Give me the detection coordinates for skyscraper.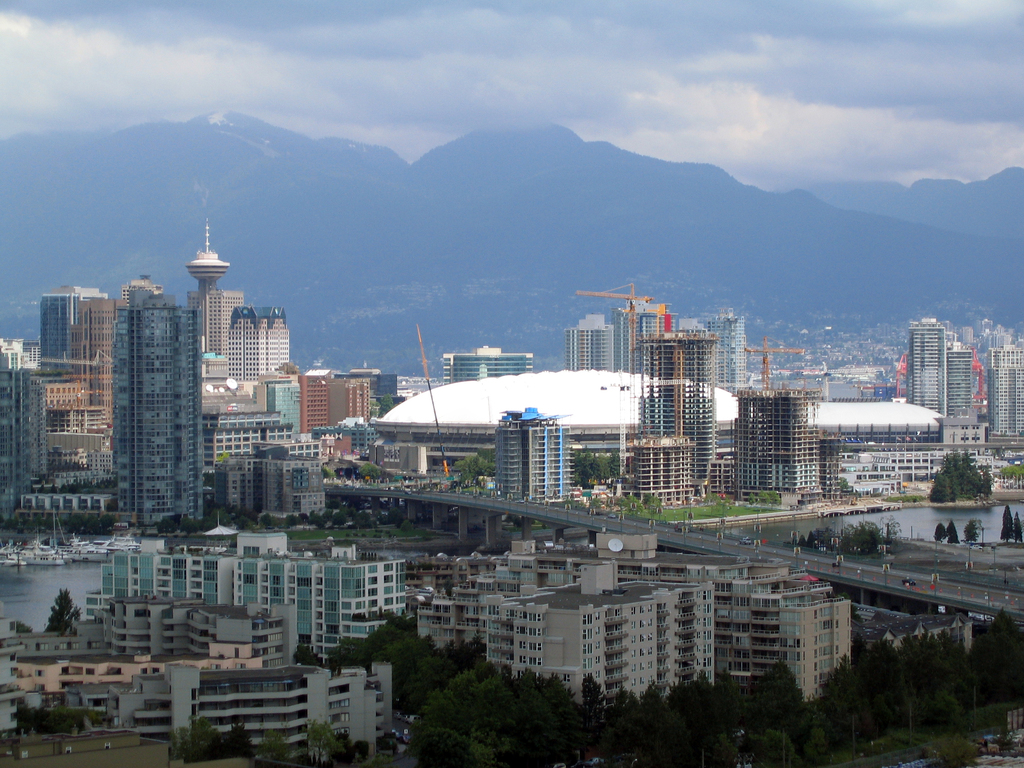
451,342,532,379.
